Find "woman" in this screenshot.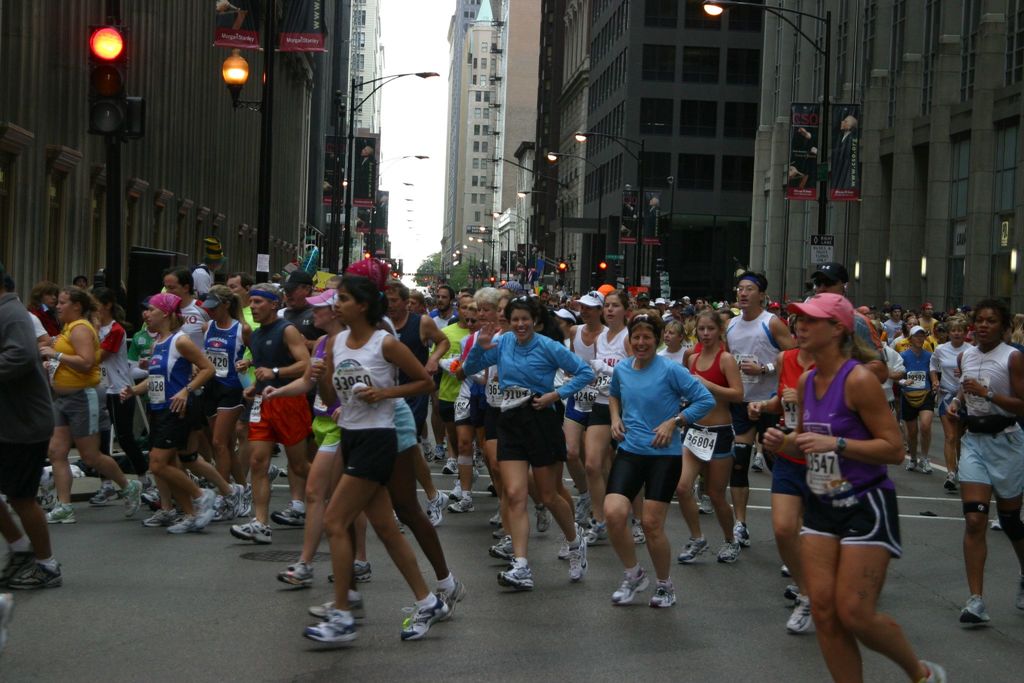
The bounding box for "woman" is 655:320:698:434.
